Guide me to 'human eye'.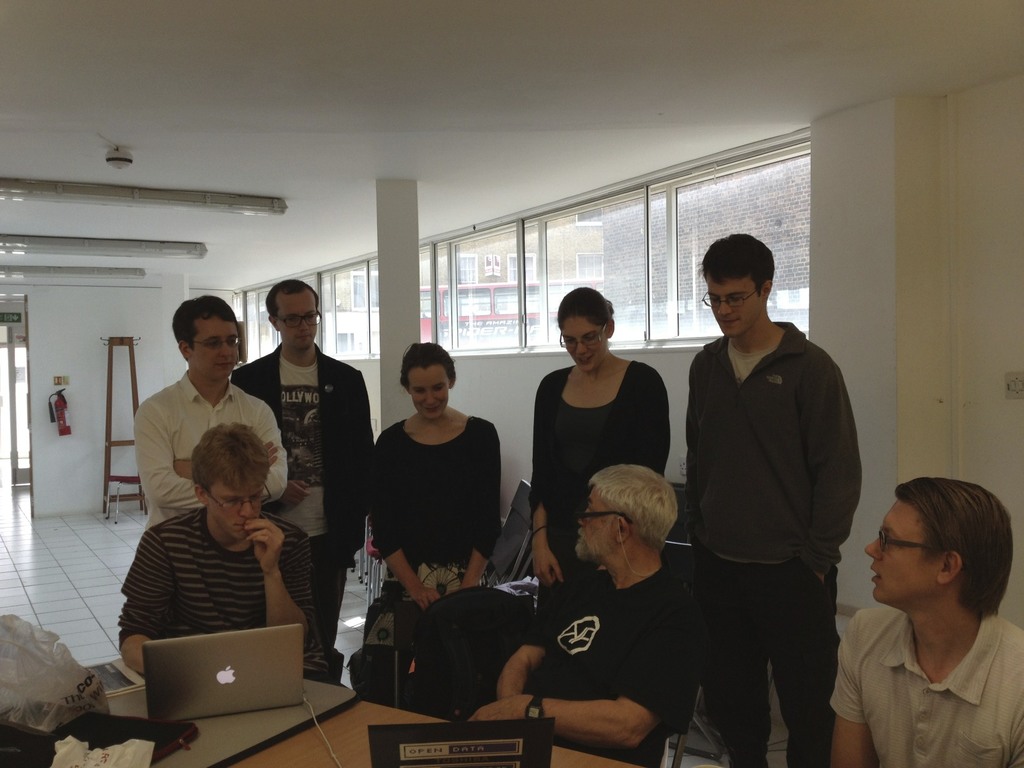
Guidance: (434,385,444,392).
